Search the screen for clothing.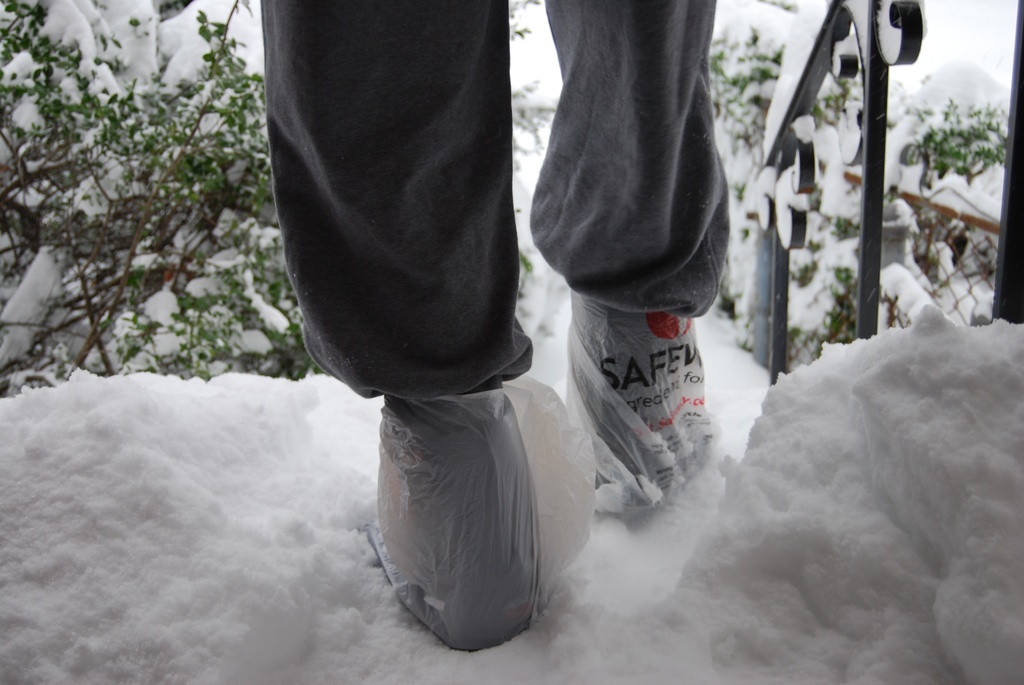
Found at crop(261, 0, 534, 401).
